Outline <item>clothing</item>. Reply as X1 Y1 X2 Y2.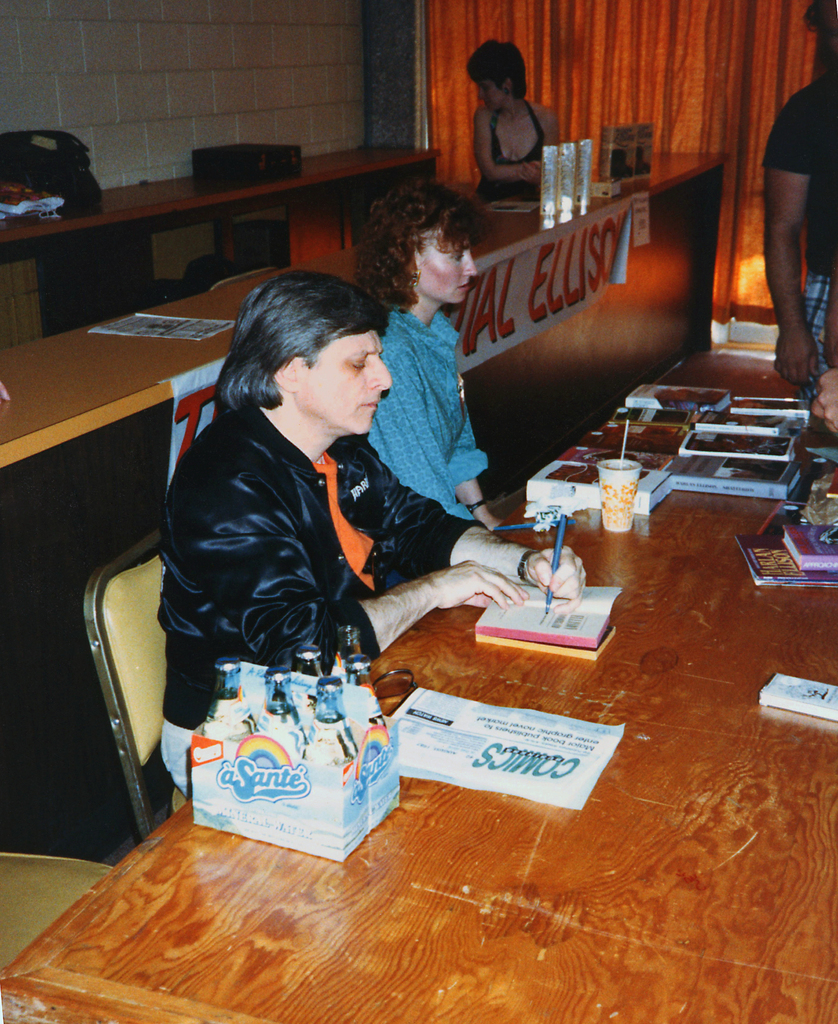
362 303 492 520.
